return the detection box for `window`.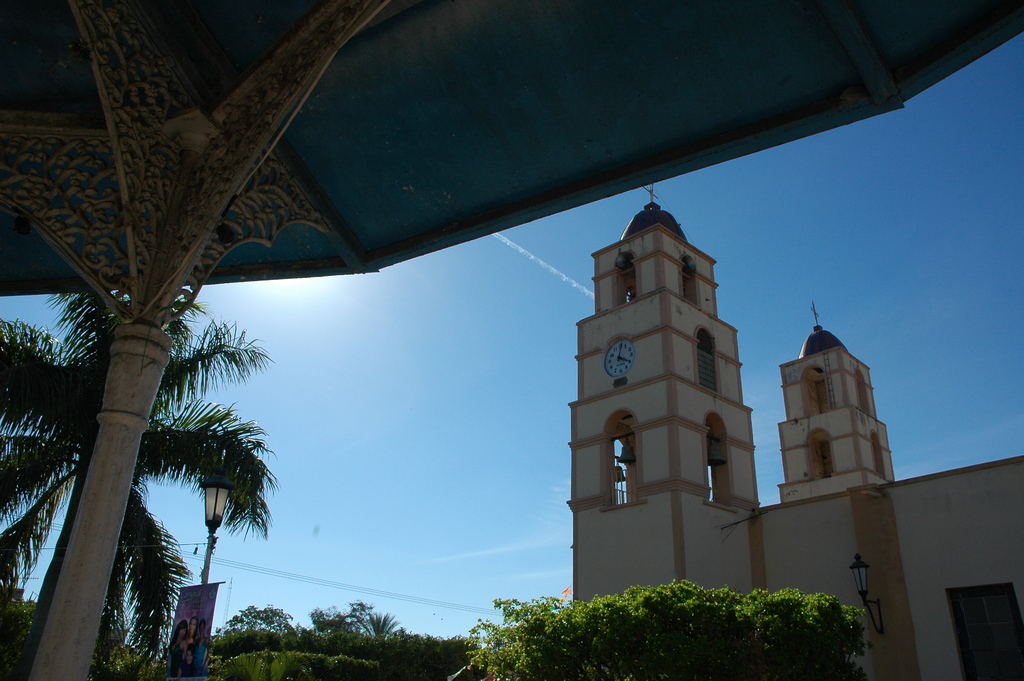
rect(707, 413, 733, 511).
